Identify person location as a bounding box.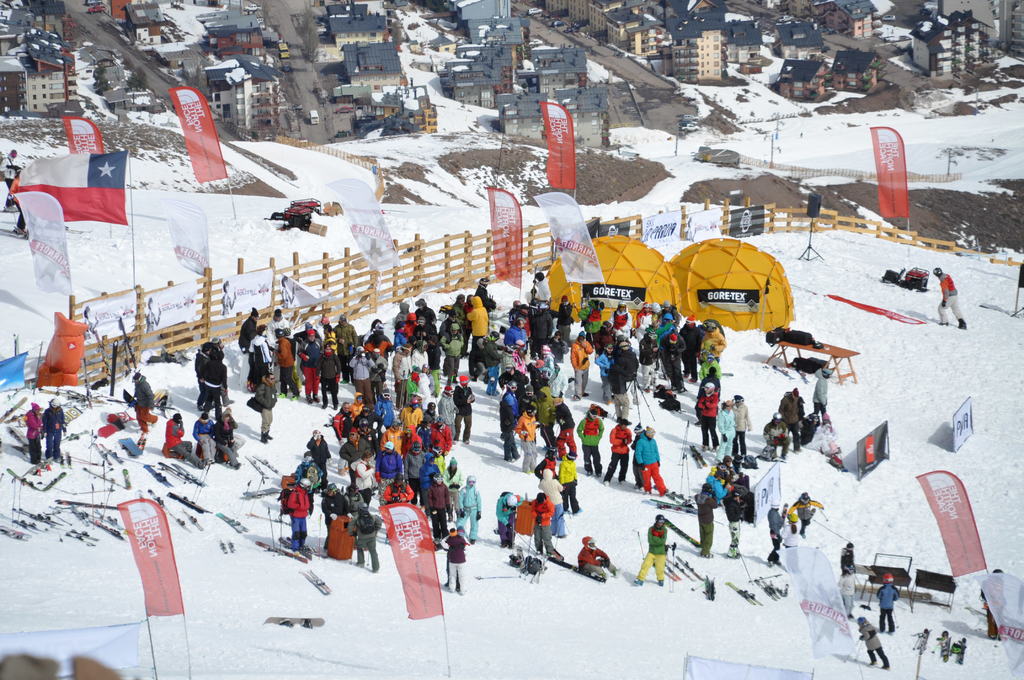
detection(858, 616, 890, 671).
